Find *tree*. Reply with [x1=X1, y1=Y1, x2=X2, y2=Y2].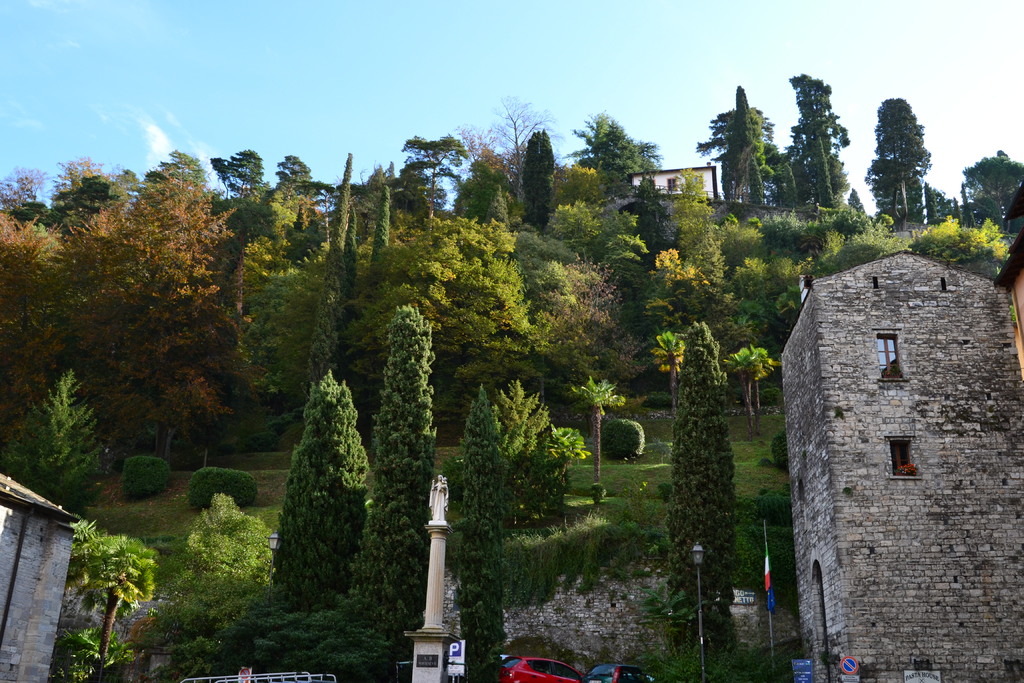
[x1=661, y1=320, x2=732, y2=667].
